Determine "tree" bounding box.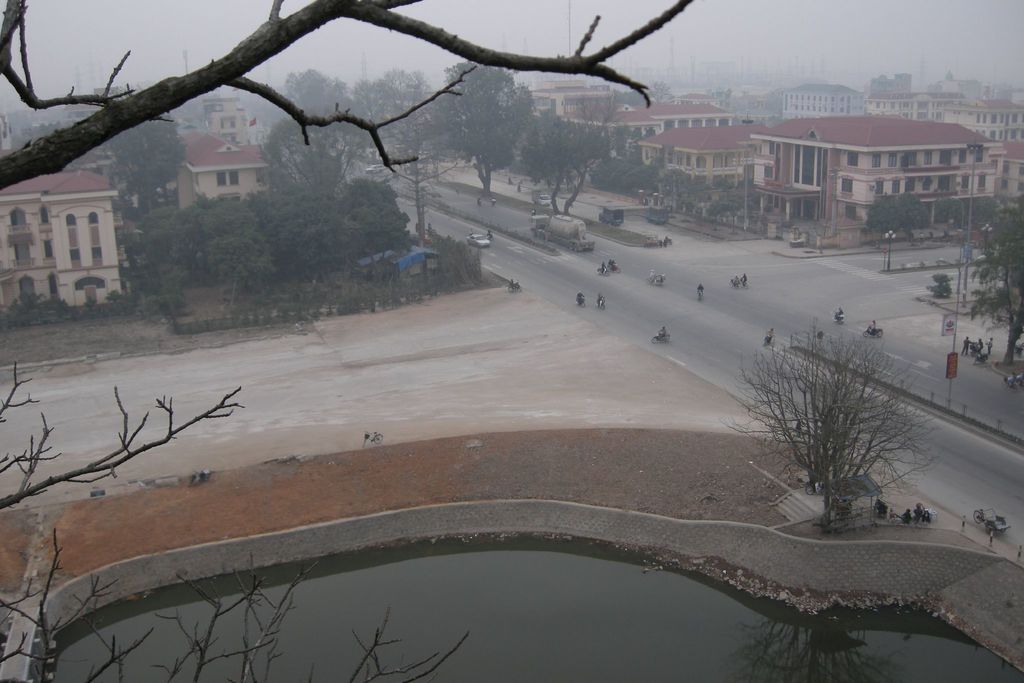
Determined: (left=972, top=199, right=1023, bottom=364).
